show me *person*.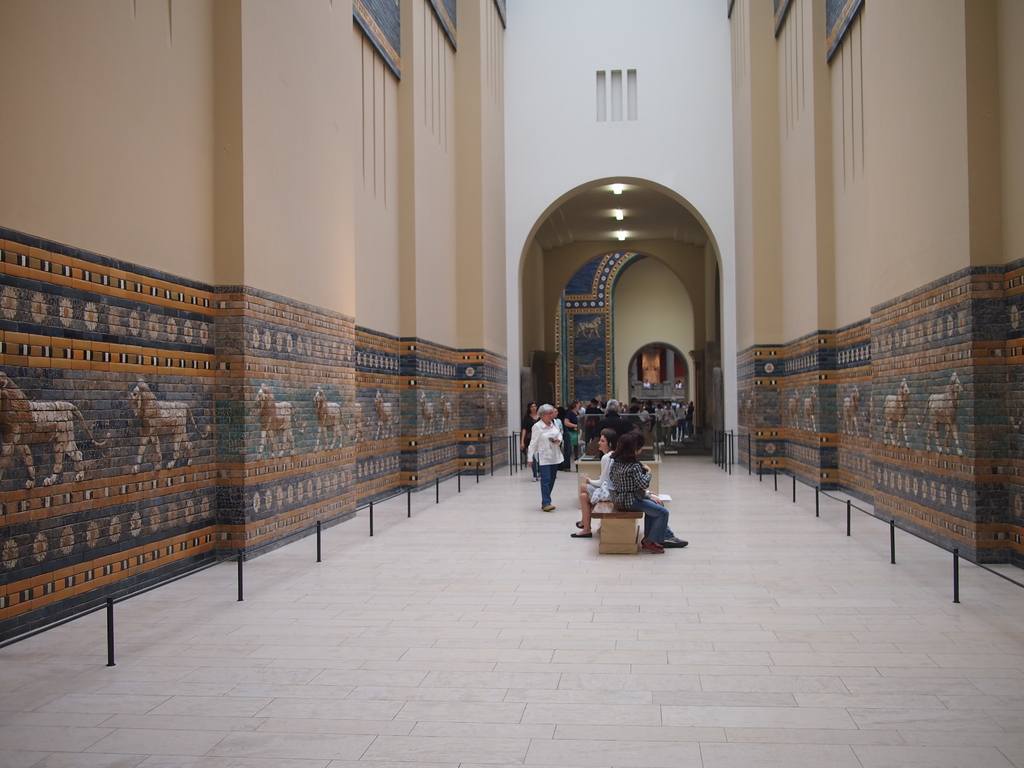
*person* is here: bbox(652, 399, 668, 436).
